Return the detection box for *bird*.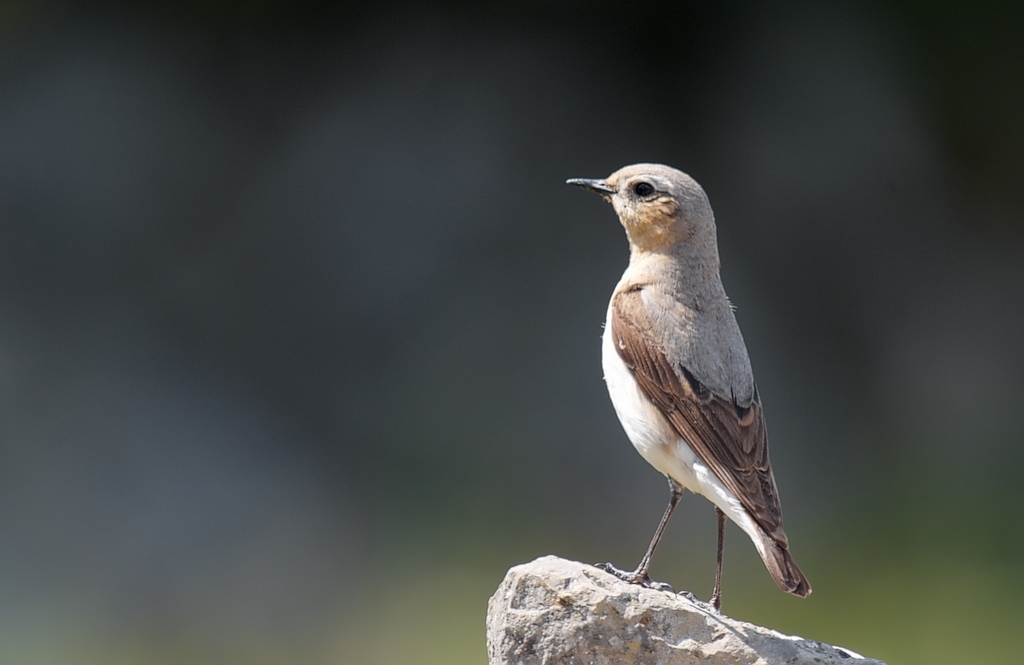
566/166/816/604.
